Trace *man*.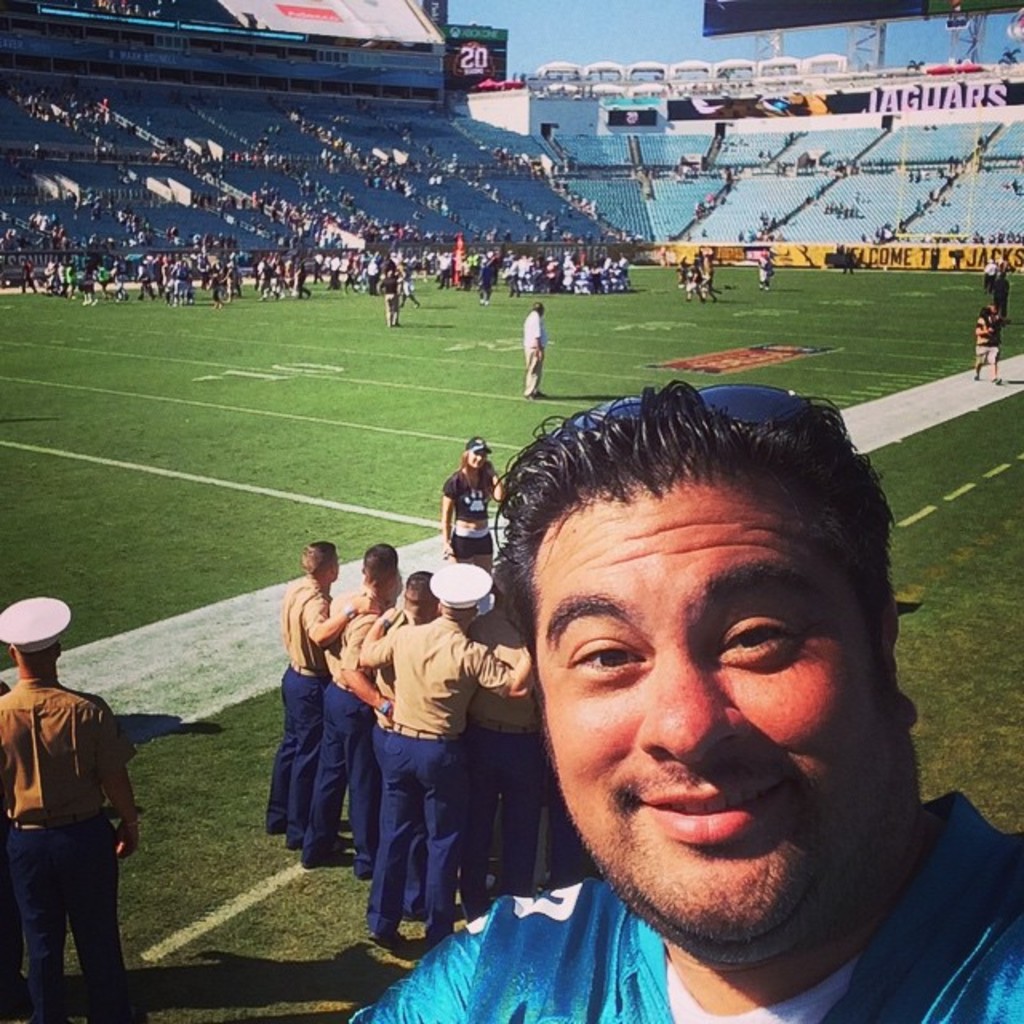
Traced to bbox=(291, 539, 395, 877).
